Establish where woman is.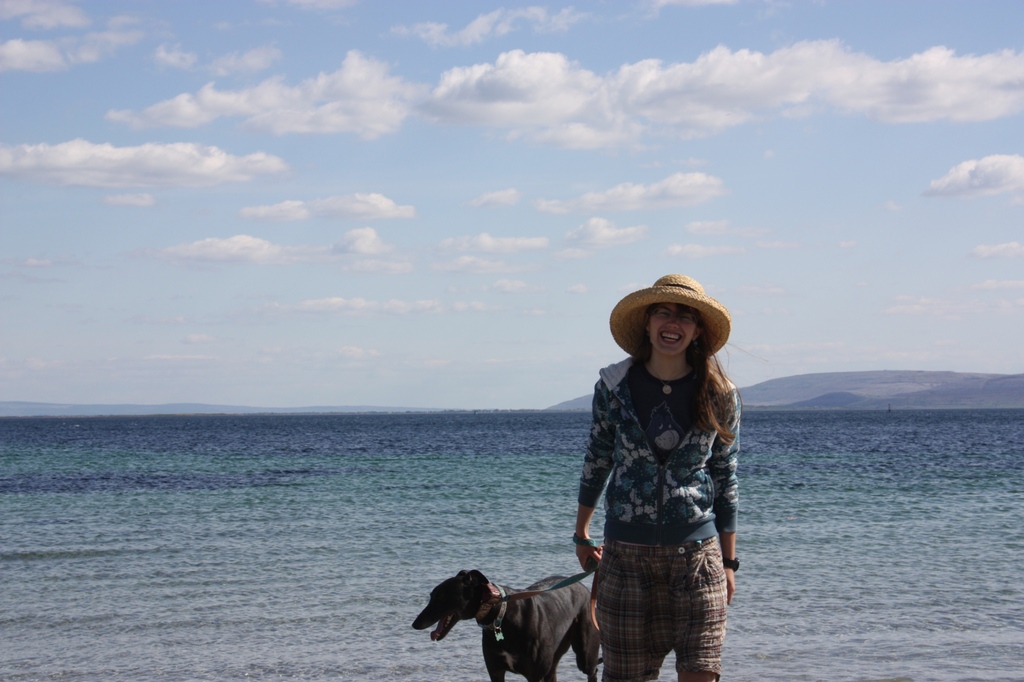
Established at rect(554, 274, 754, 681).
